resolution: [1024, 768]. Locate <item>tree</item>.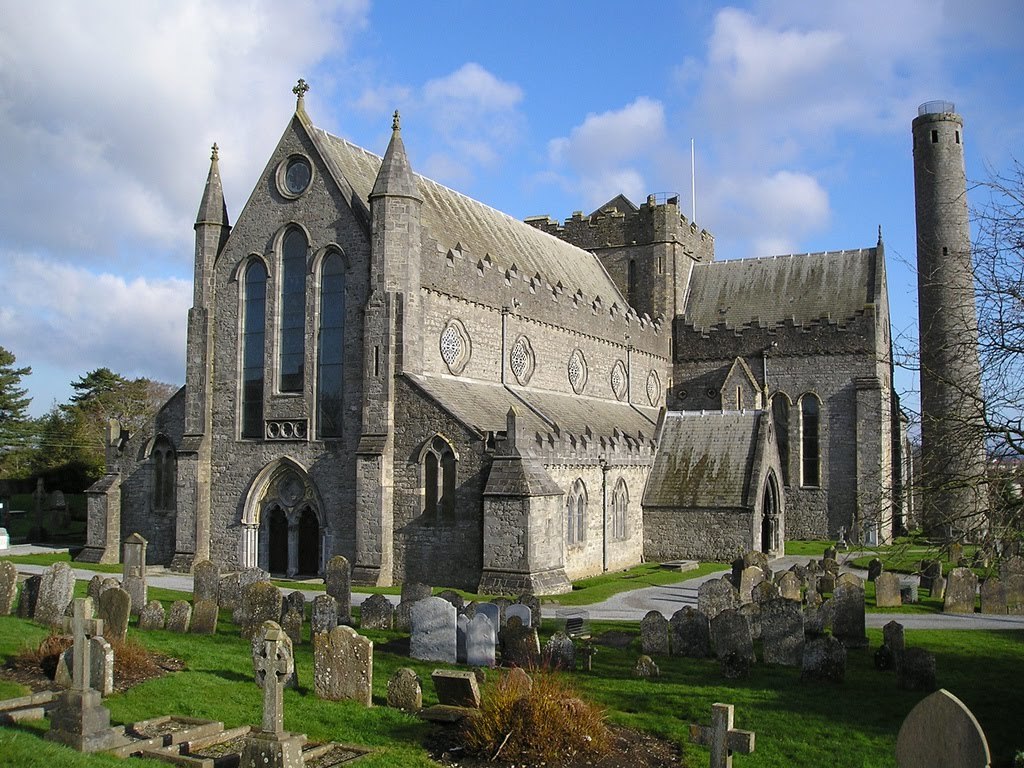
x1=855, y1=156, x2=1023, y2=582.
